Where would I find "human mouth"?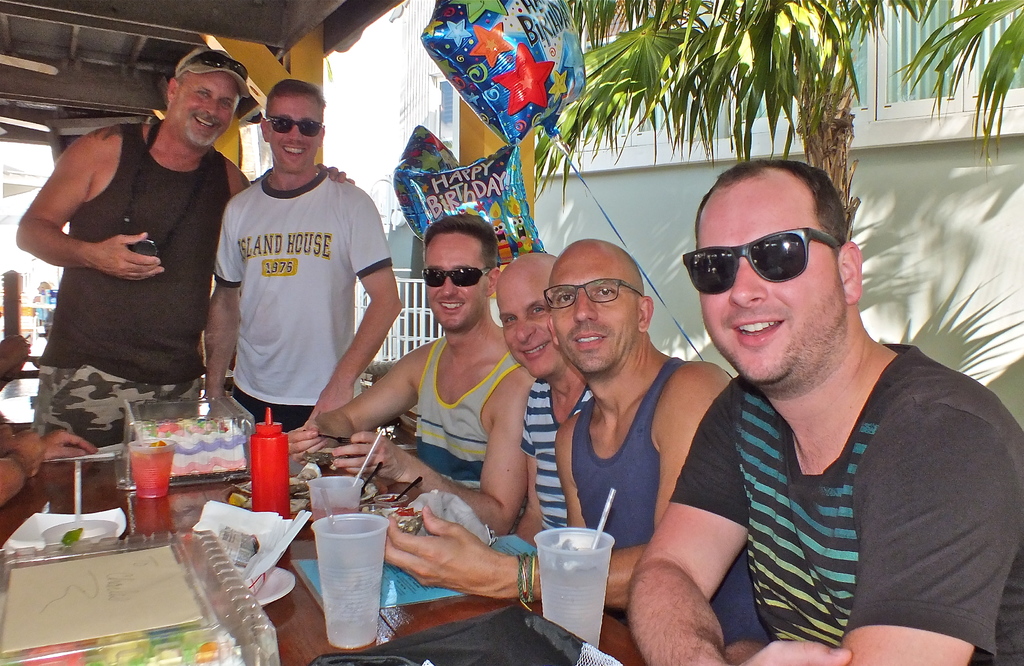
At select_region(733, 316, 783, 345).
